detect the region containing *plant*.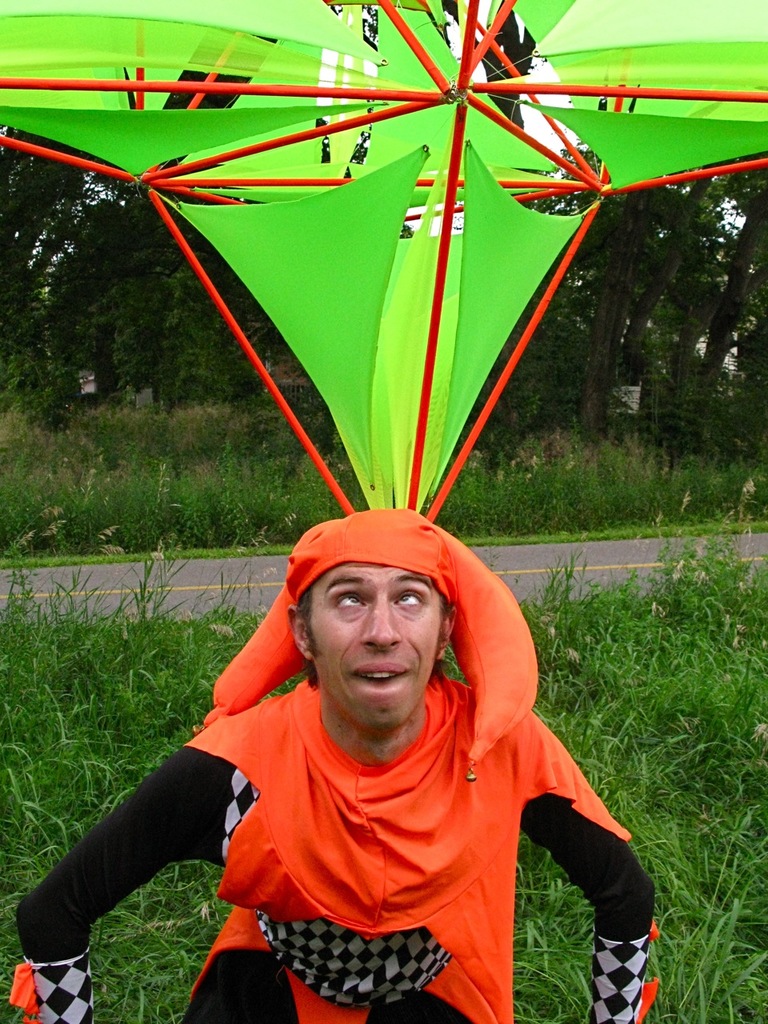
rect(82, 852, 227, 1023).
